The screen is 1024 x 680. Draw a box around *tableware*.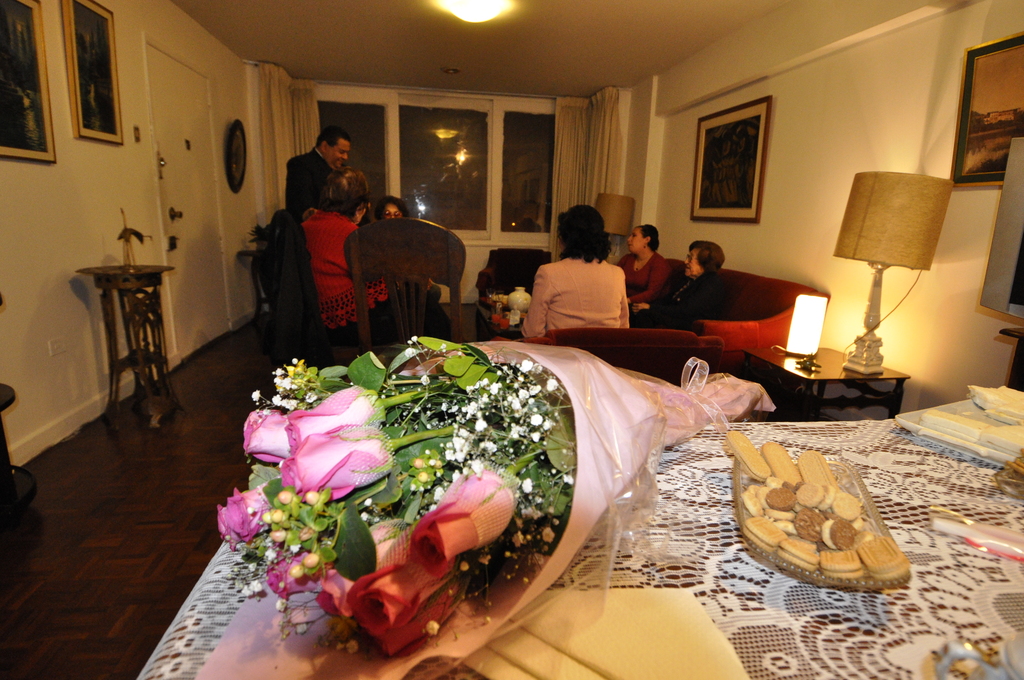
detection(729, 422, 927, 592).
